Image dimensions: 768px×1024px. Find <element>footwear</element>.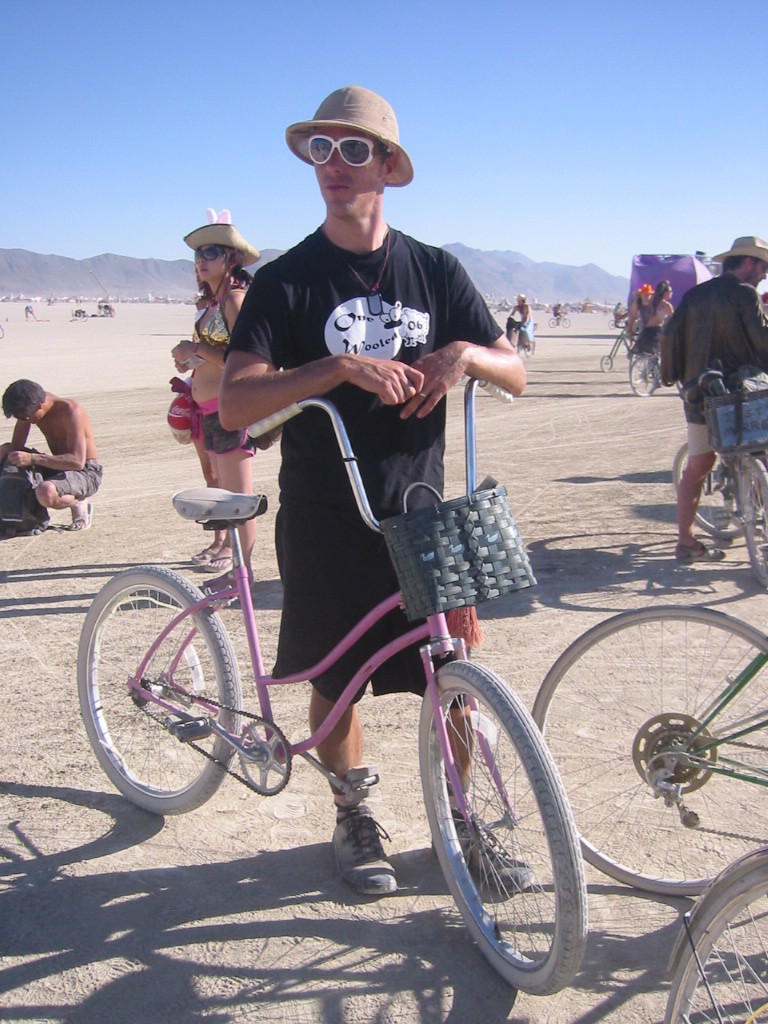
(671,538,723,564).
